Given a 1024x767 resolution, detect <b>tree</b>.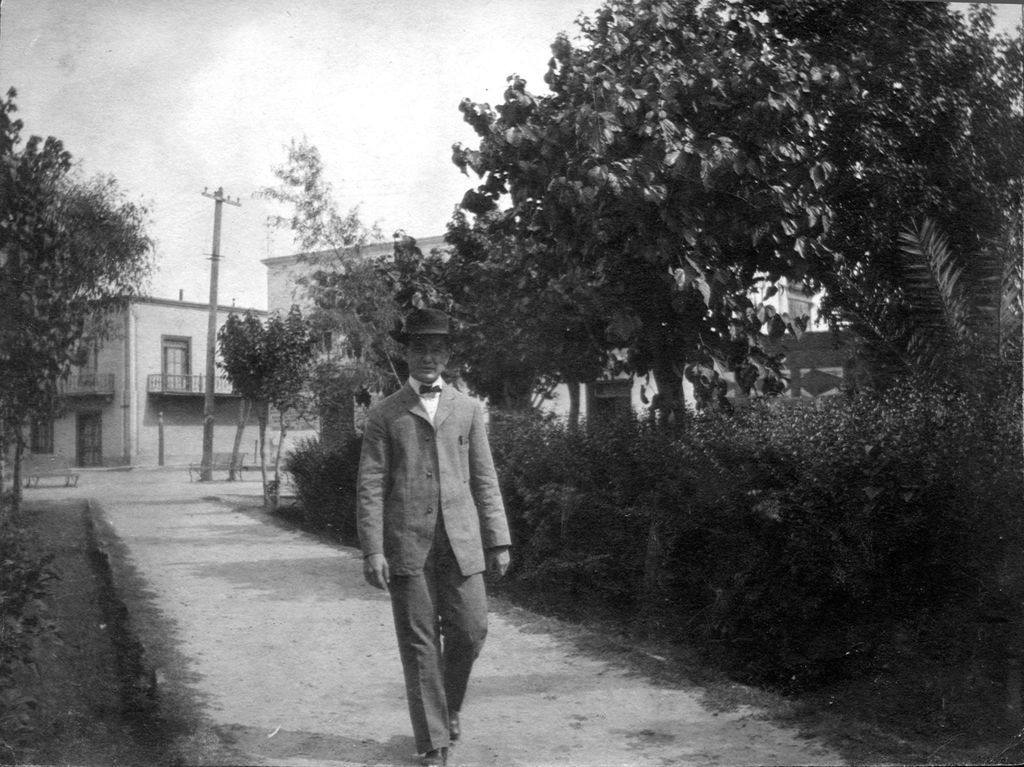
detection(250, 132, 408, 388).
